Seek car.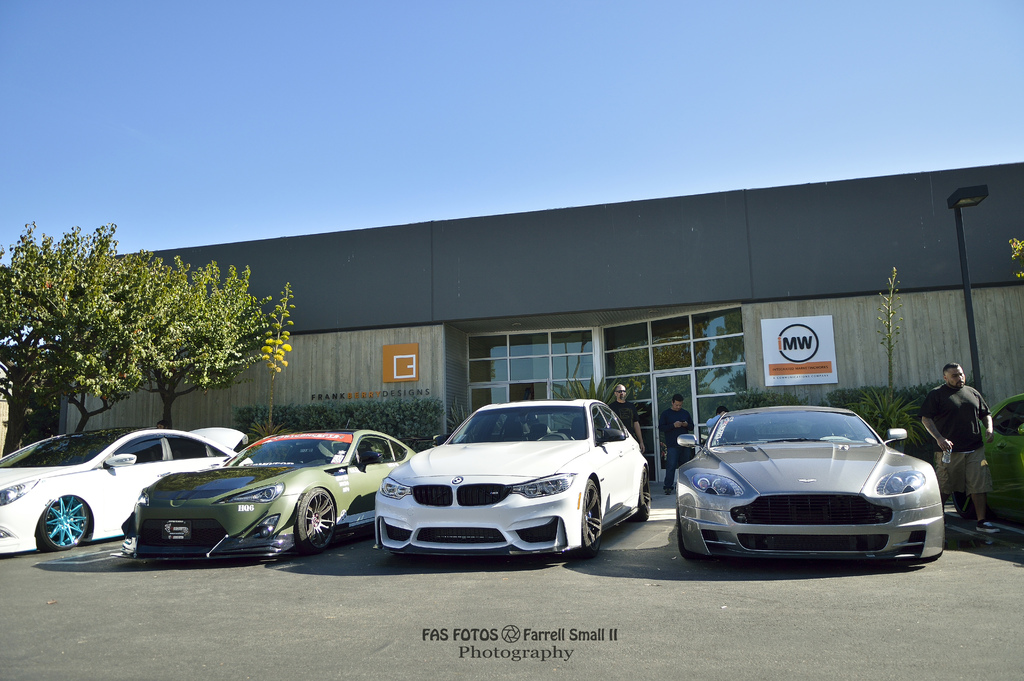
(x1=973, y1=397, x2=1023, y2=529).
